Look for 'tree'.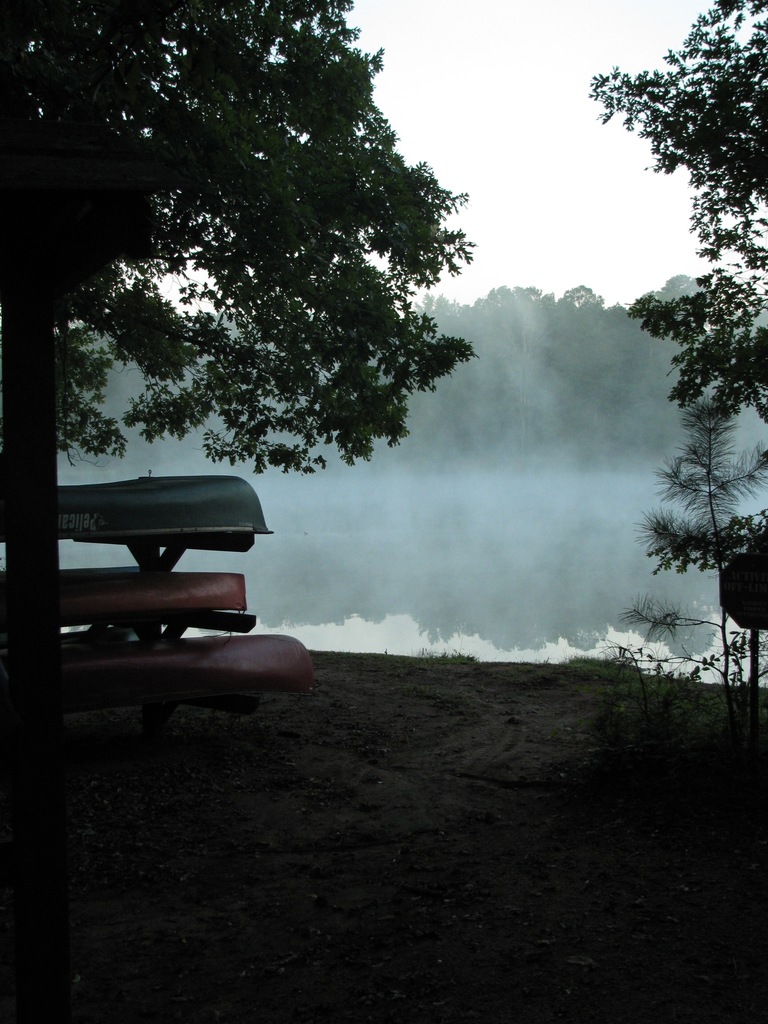
Found: rect(14, 0, 540, 723).
